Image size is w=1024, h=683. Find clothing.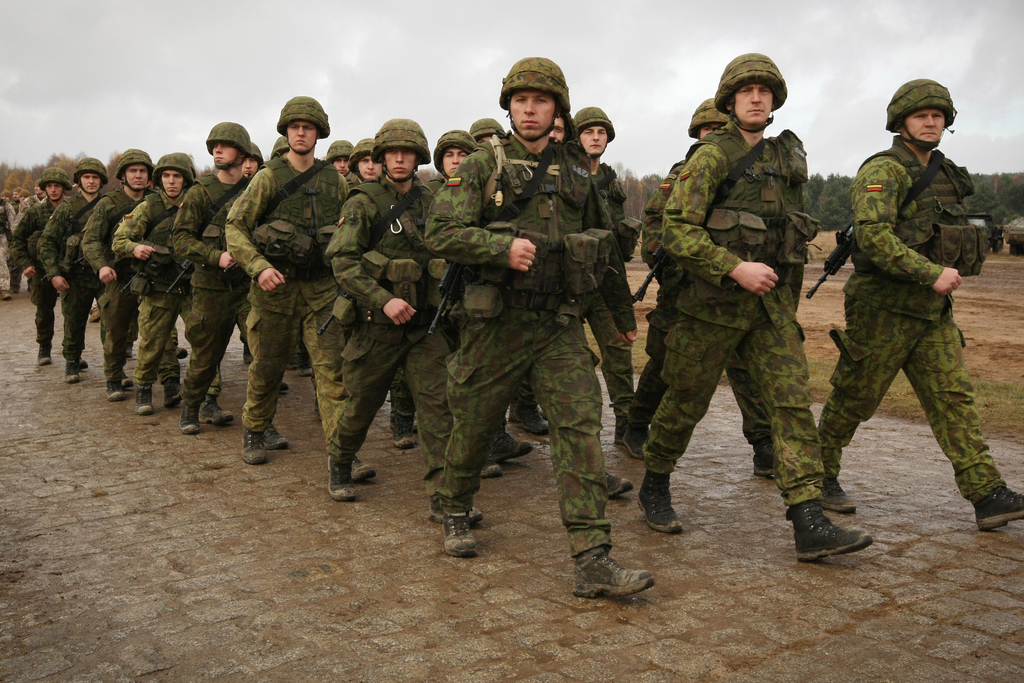
crop(217, 151, 371, 464).
